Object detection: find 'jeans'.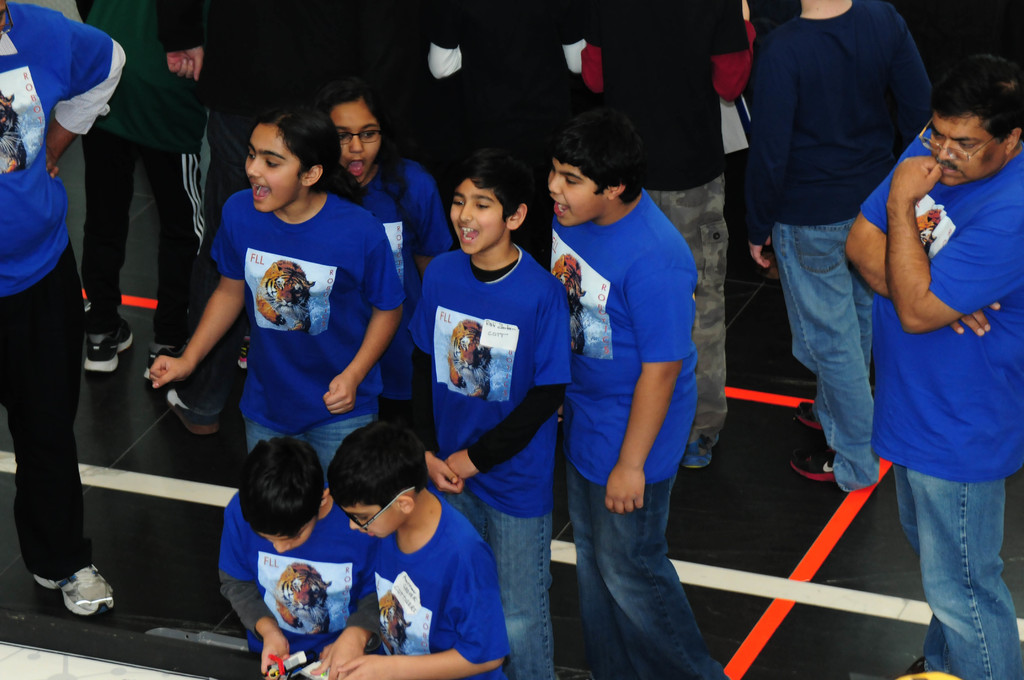
(893, 463, 1023, 679).
